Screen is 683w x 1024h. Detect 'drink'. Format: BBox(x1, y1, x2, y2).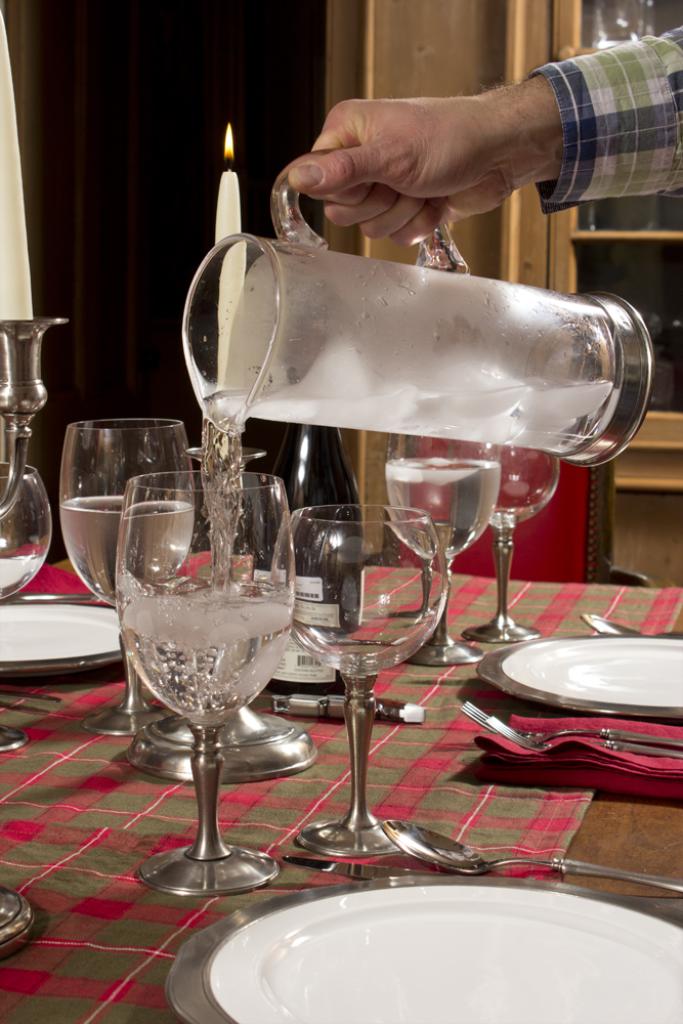
BBox(104, 460, 294, 890).
